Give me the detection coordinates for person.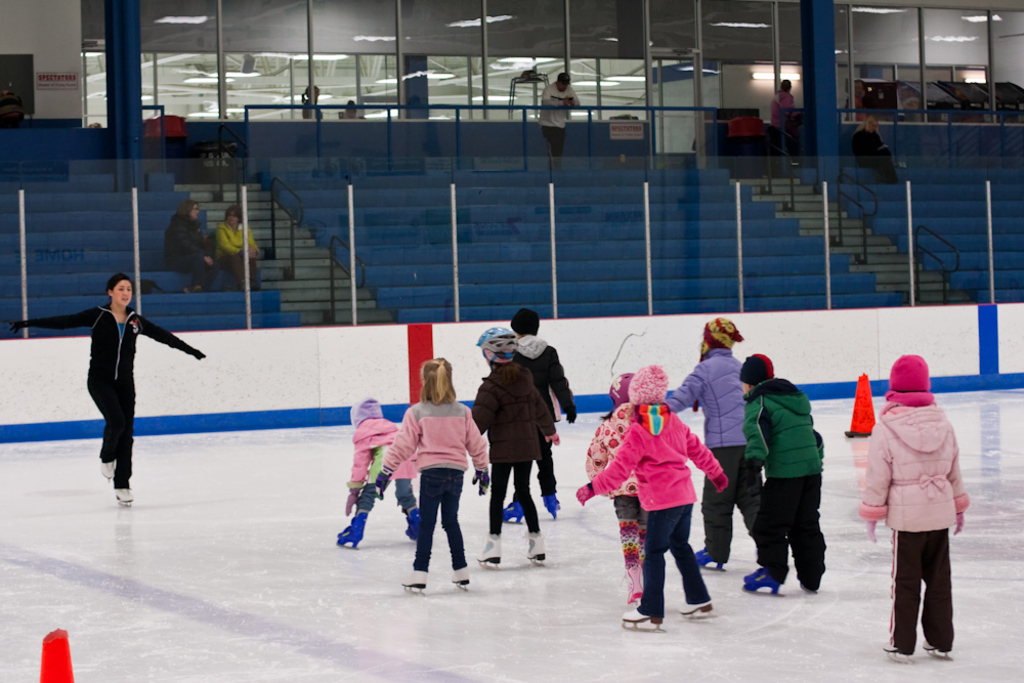
[x1=851, y1=115, x2=899, y2=184].
